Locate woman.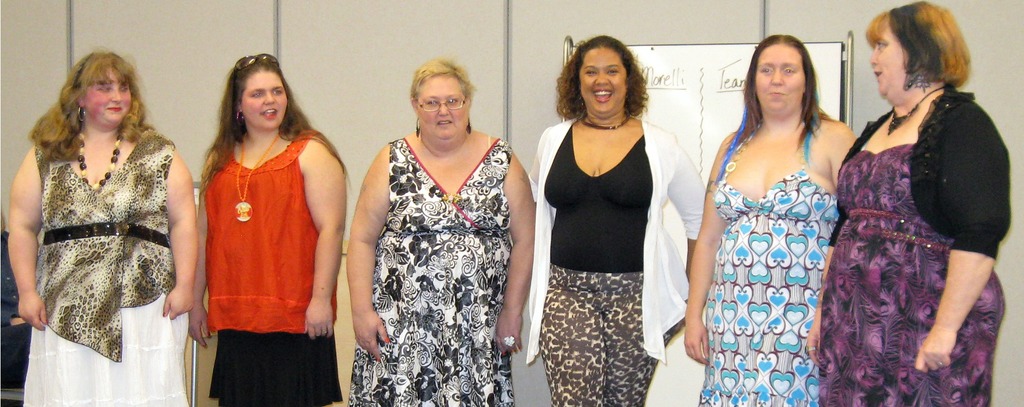
Bounding box: bbox=[529, 35, 706, 406].
